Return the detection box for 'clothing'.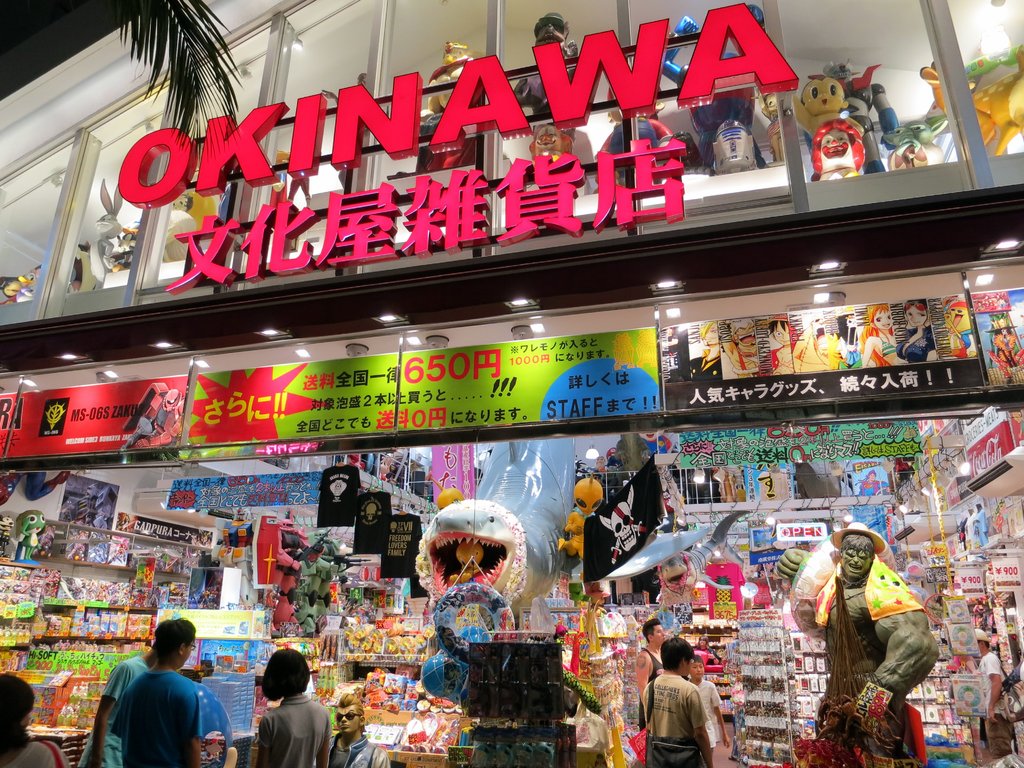
x1=957 y1=518 x2=966 y2=547.
